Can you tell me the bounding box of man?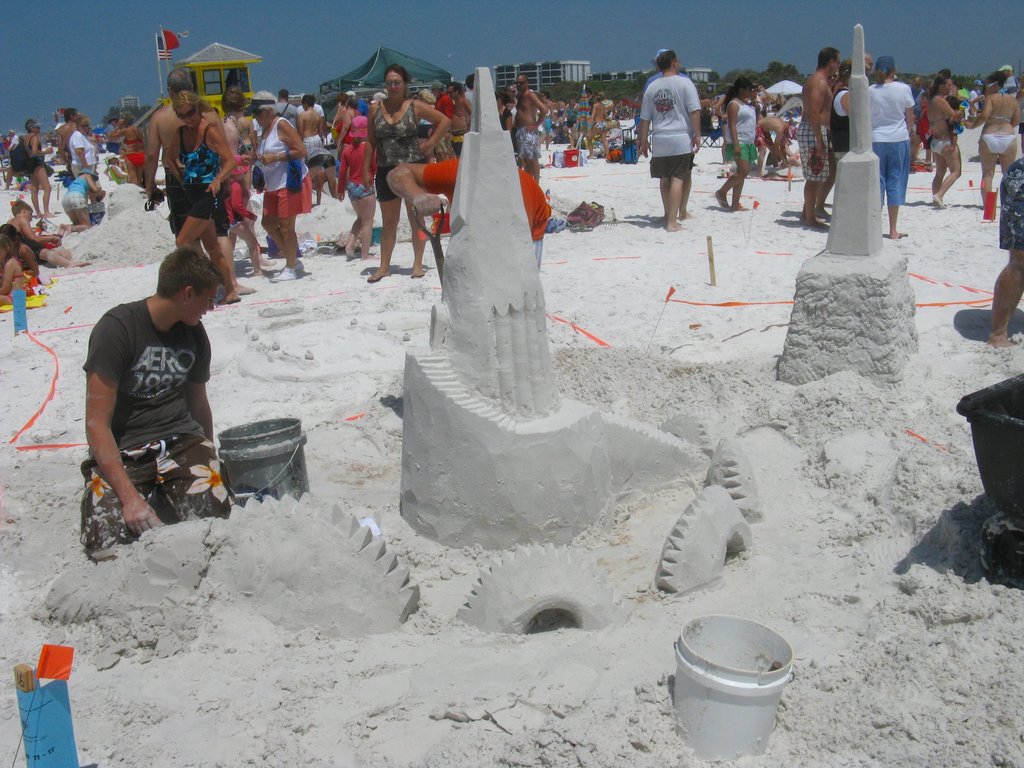
bbox(337, 89, 369, 116).
